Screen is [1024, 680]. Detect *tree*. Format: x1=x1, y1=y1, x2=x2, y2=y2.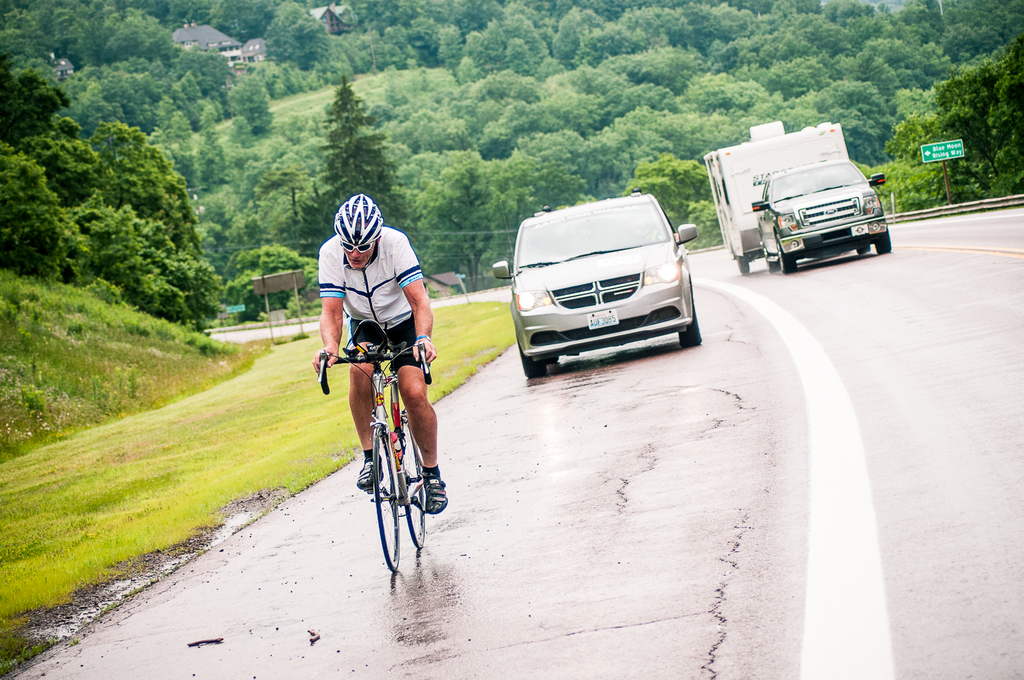
x1=274, y1=74, x2=414, y2=261.
